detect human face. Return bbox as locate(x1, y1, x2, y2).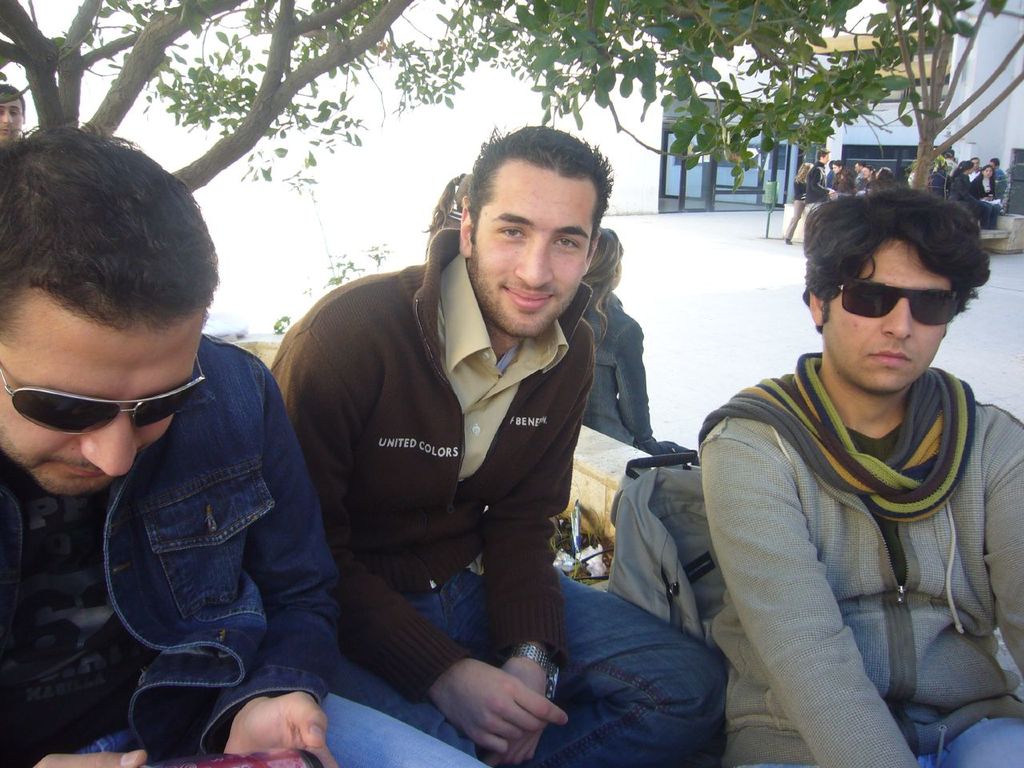
locate(0, 291, 210, 497).
